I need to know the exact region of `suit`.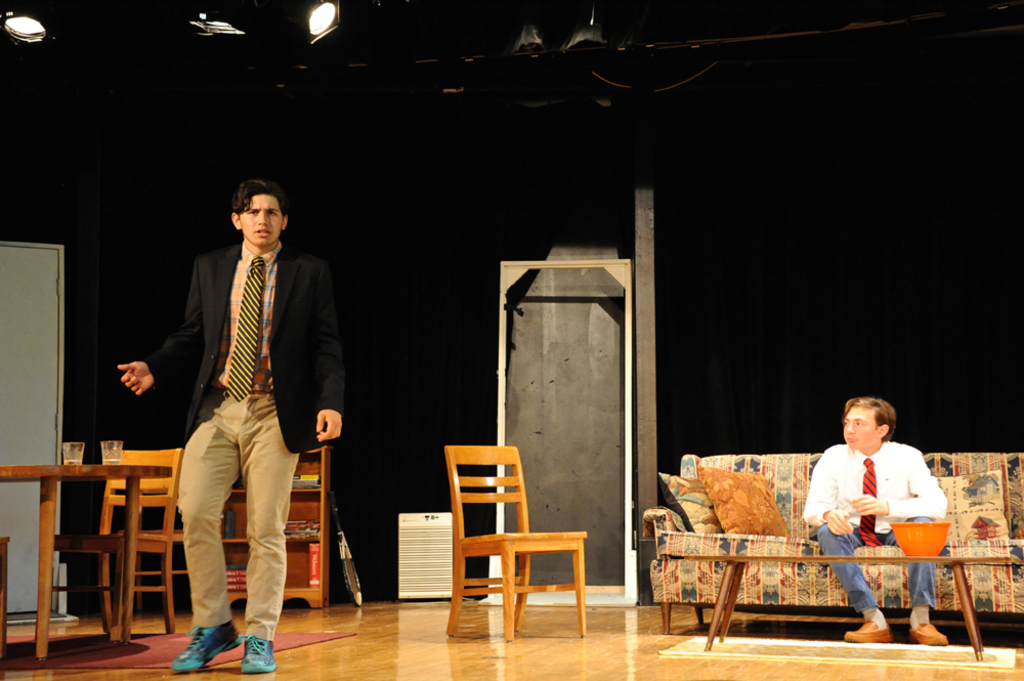
Region: select_region(136, 236, 346, 453).
